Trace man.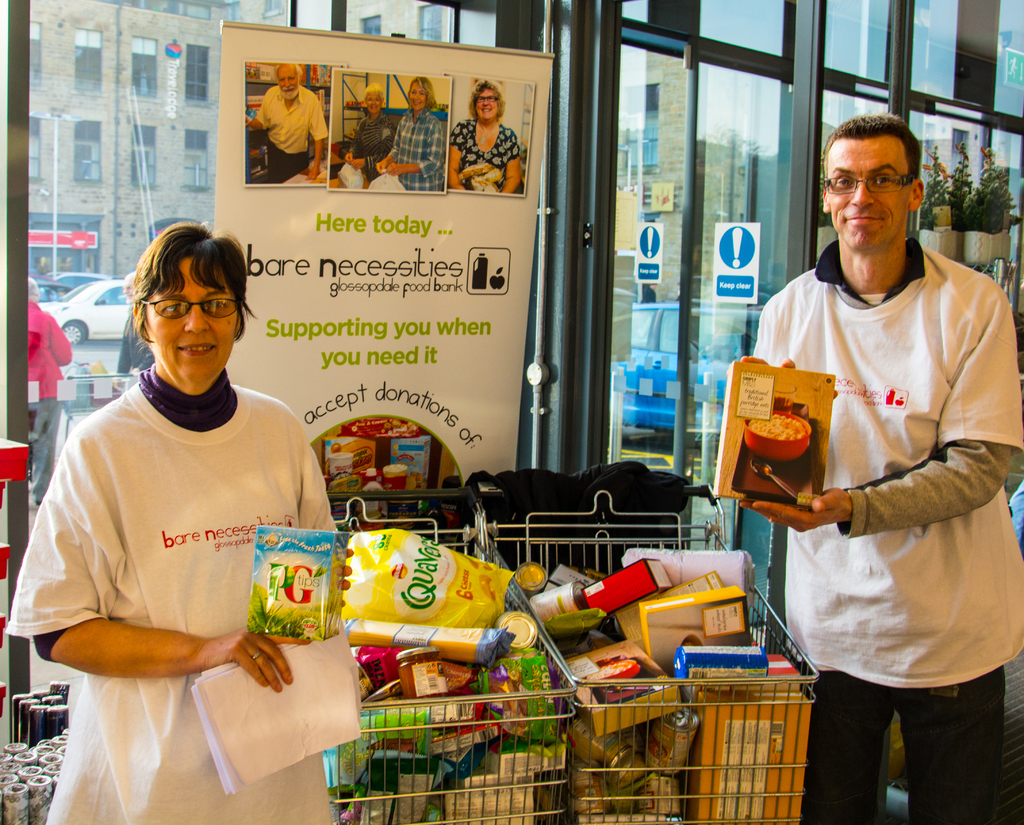
Traced to 742,89,1011,797.
